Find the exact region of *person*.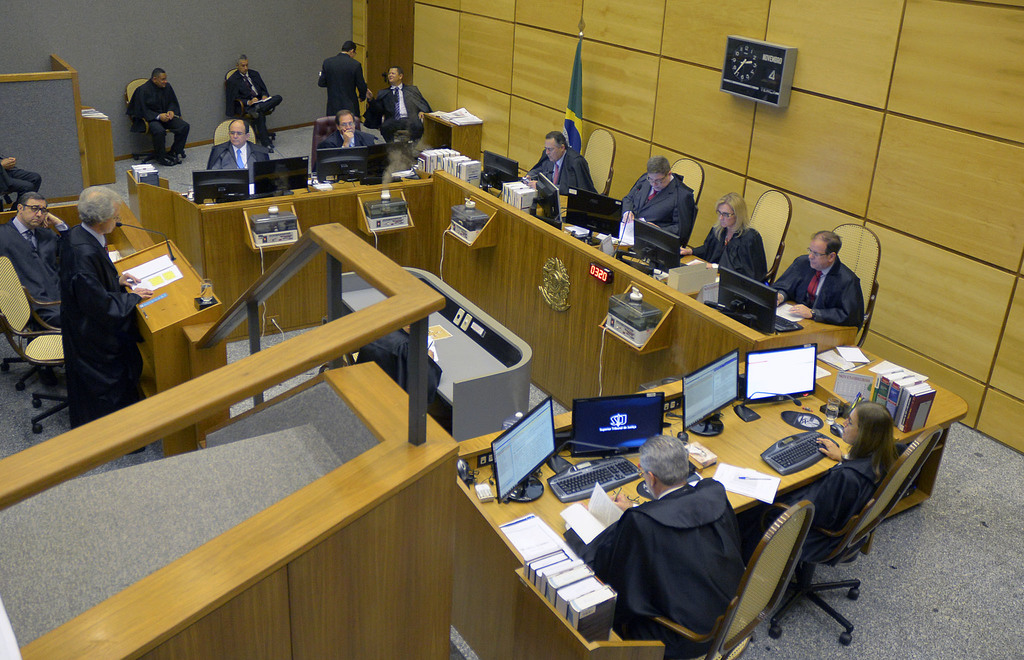
Exact region: Rect(676, 189, 771, 286).
